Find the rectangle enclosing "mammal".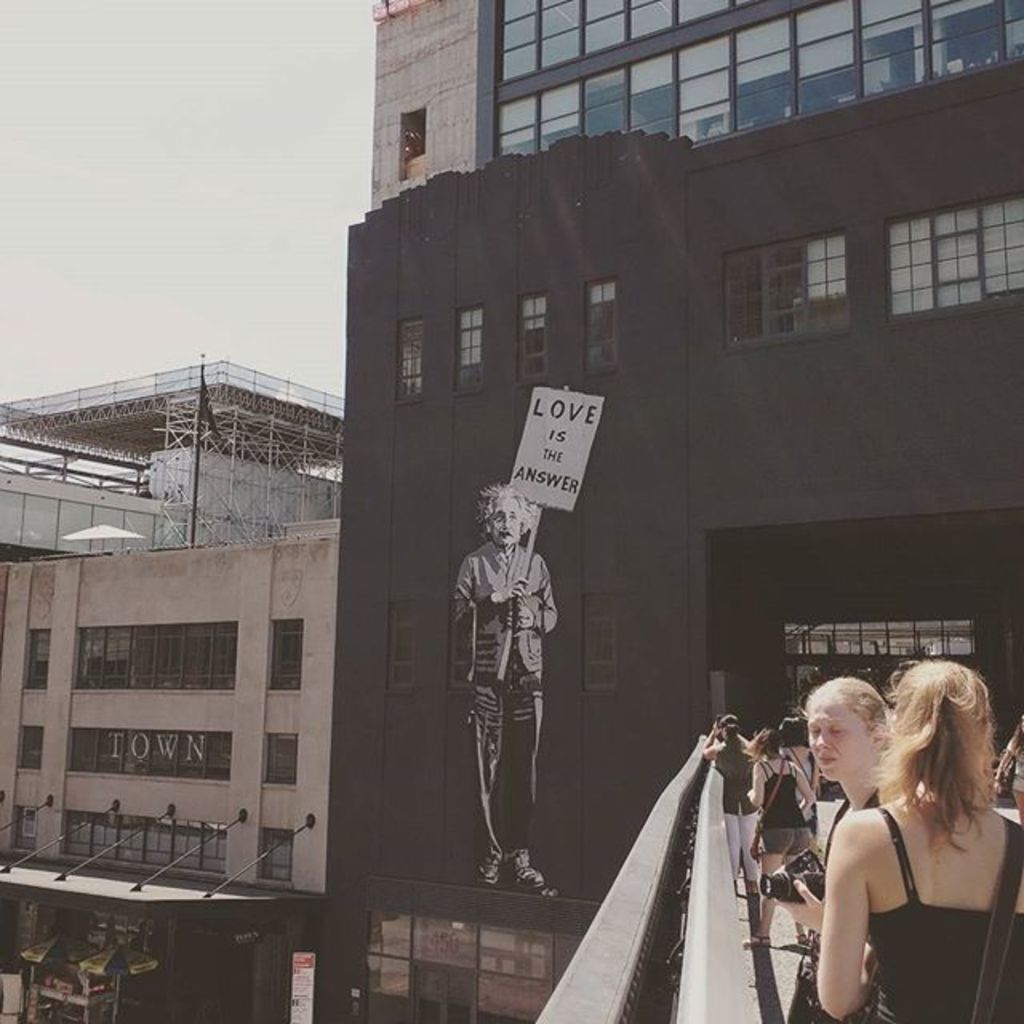
pyautogui.locateOnScreen(694, 714, 760, 902).
